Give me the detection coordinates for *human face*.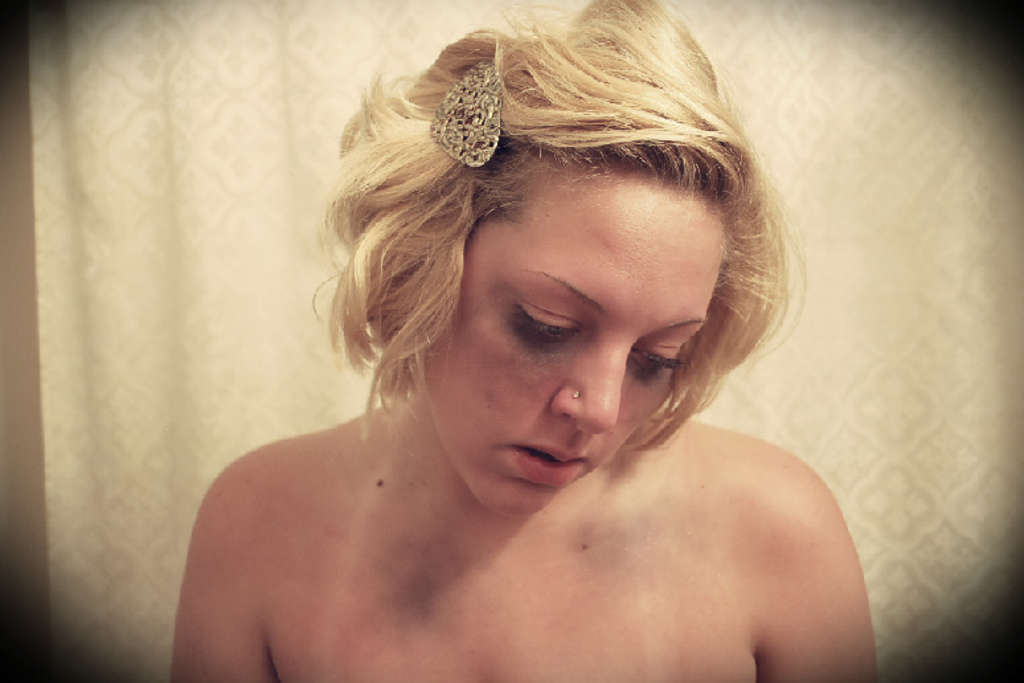
select_region(415, 173, 724, 518).
